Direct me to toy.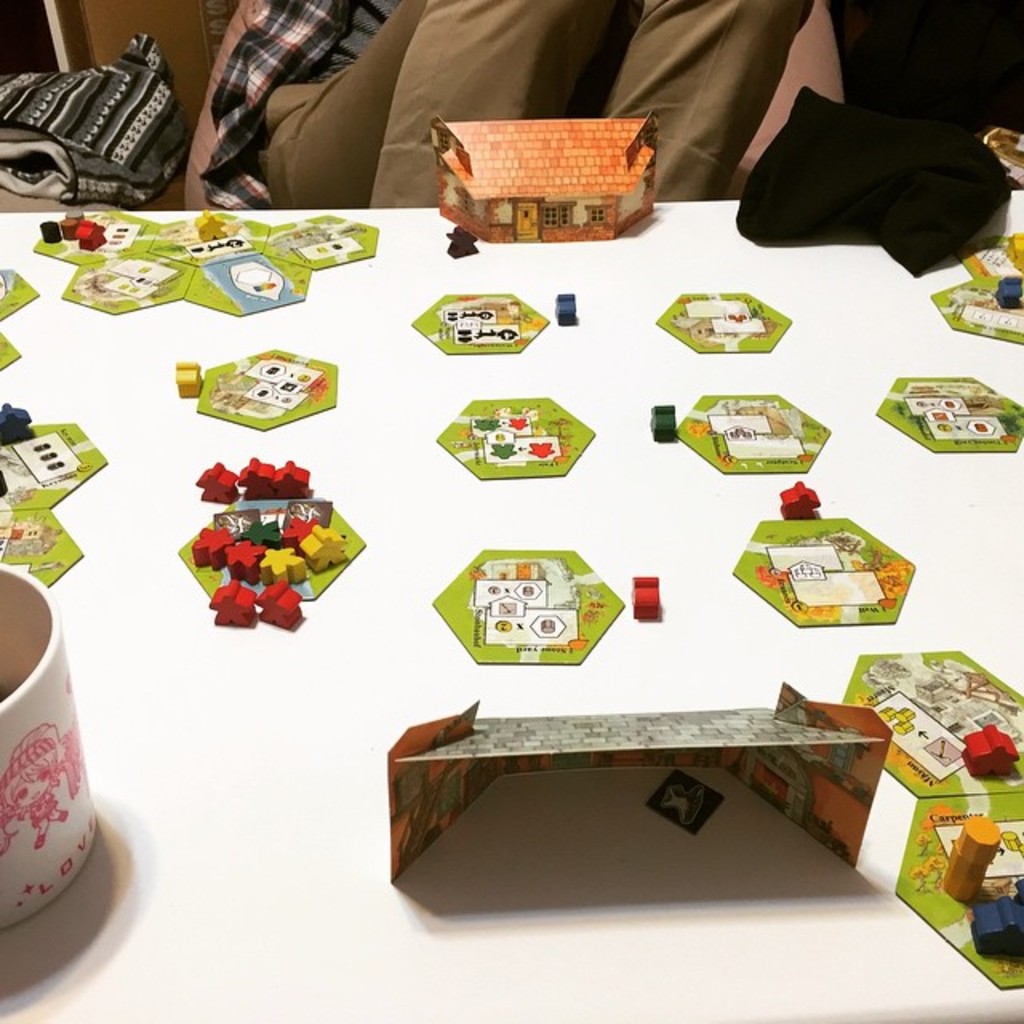
Direction: (x1=298, y1=528, x2=344, y2=571).
